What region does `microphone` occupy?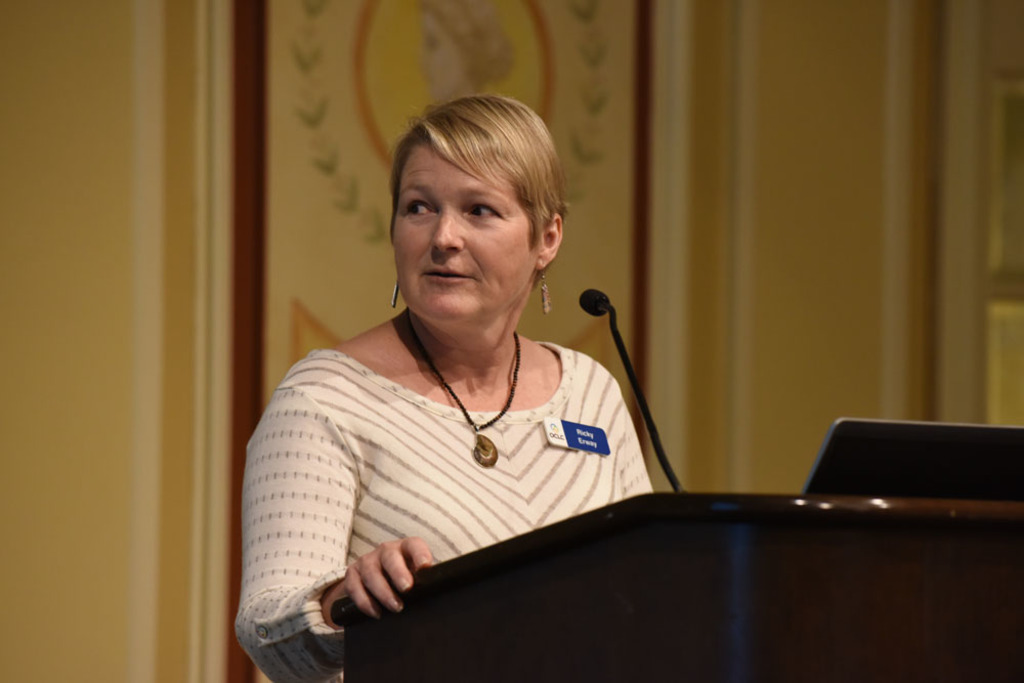
bbox=[578, 286, 682, 492].
